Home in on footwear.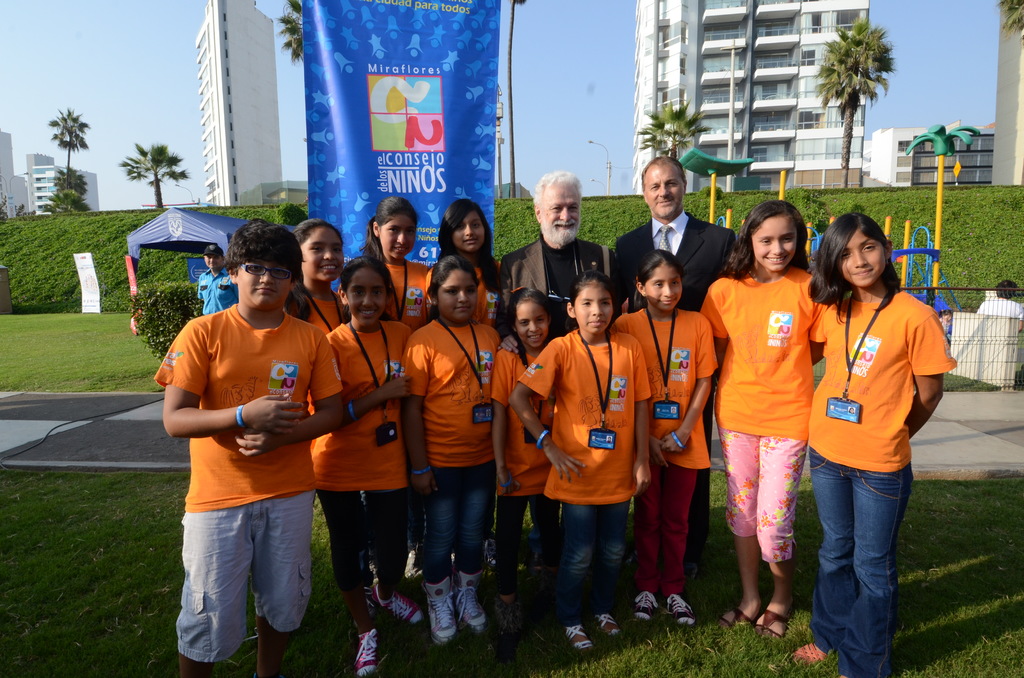
Homed in at {"x1": 353, "y1": 631, "x2": 387, "y2": 677}.
